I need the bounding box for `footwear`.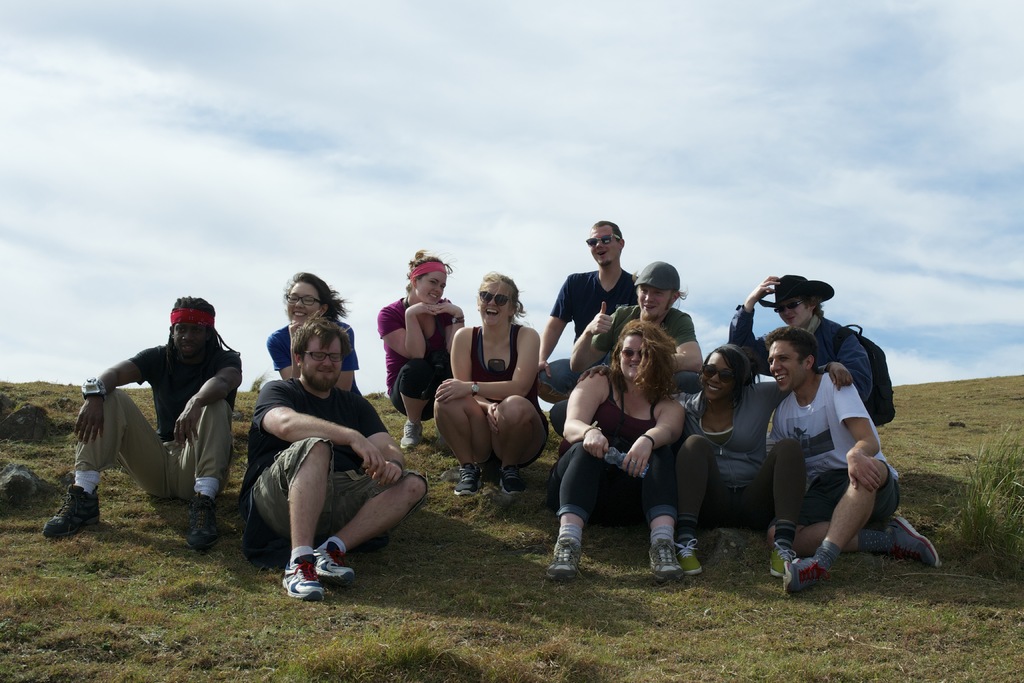
Here it is: detection(308, 539, 356, 585).
